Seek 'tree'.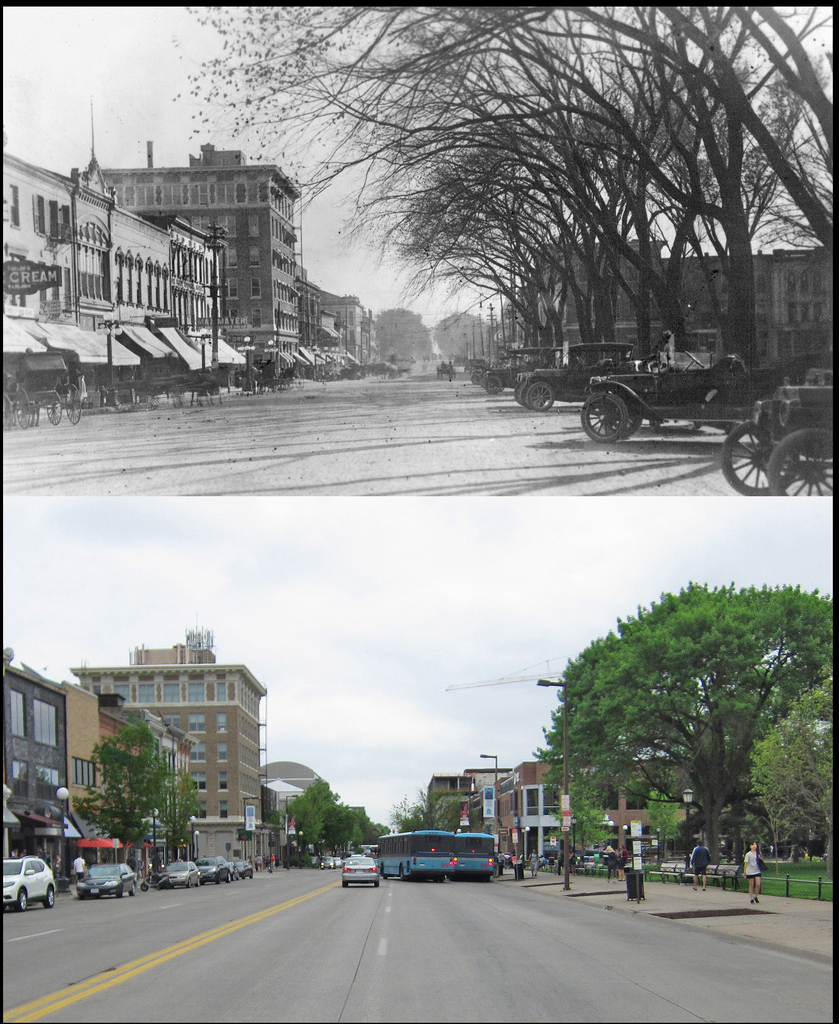
bbox(392, 783, 463, 837).
